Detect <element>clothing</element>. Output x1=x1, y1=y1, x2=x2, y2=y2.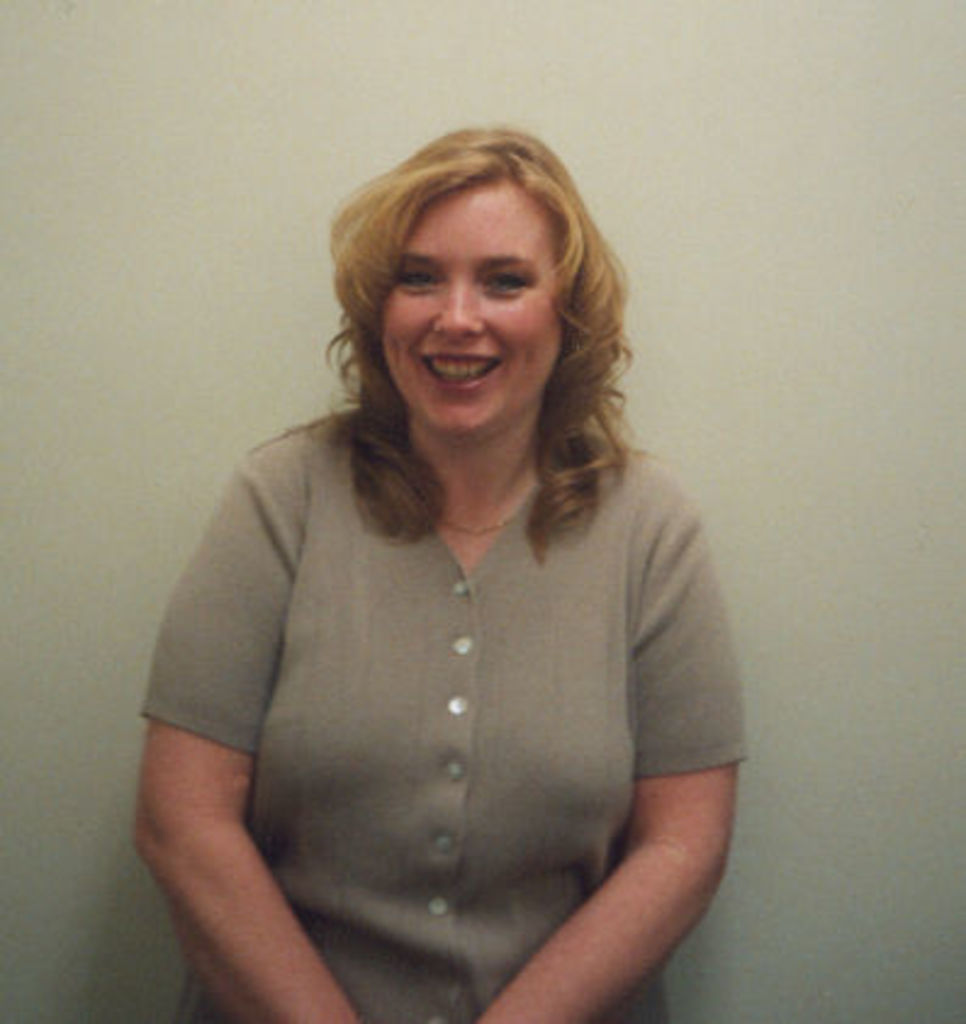
x1=131, y1=396, x2=742, y2=1022.
